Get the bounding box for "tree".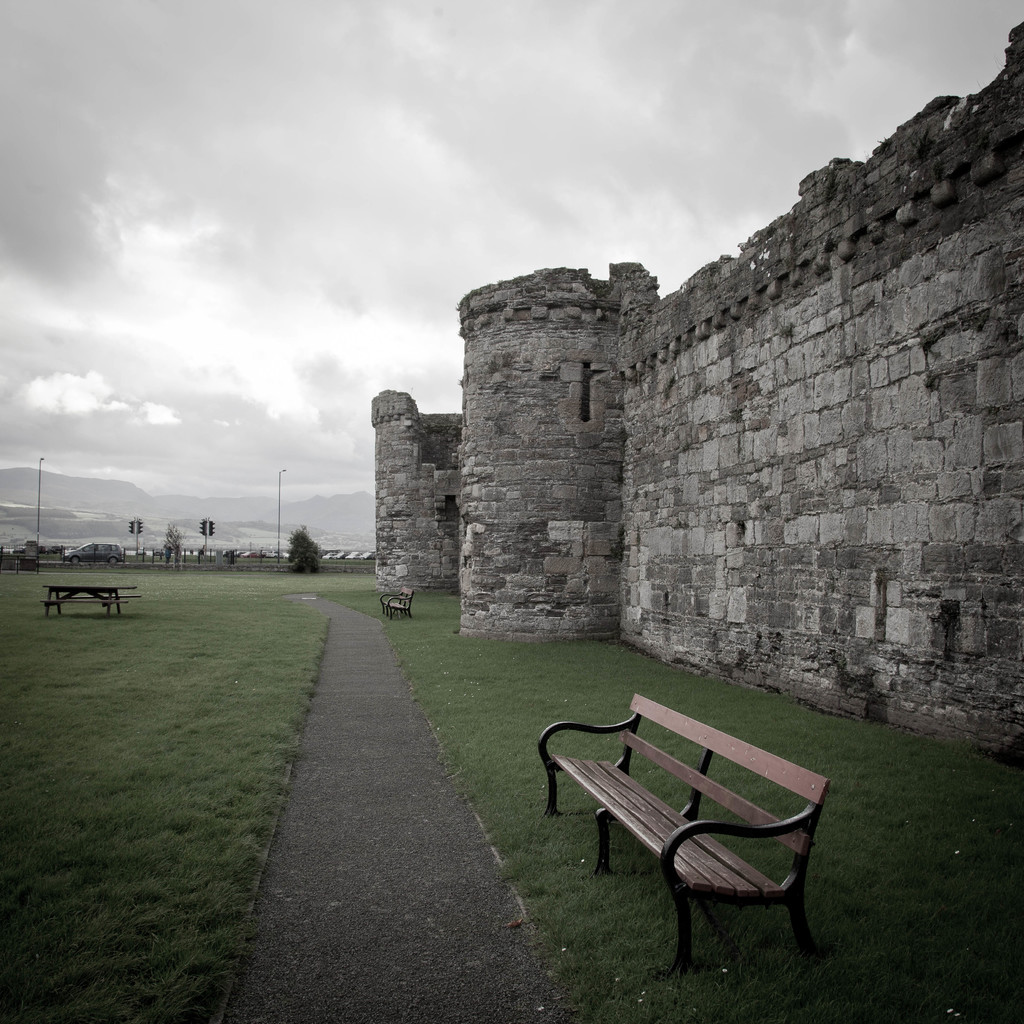
<region>42, 543, 61, 556</region>.
